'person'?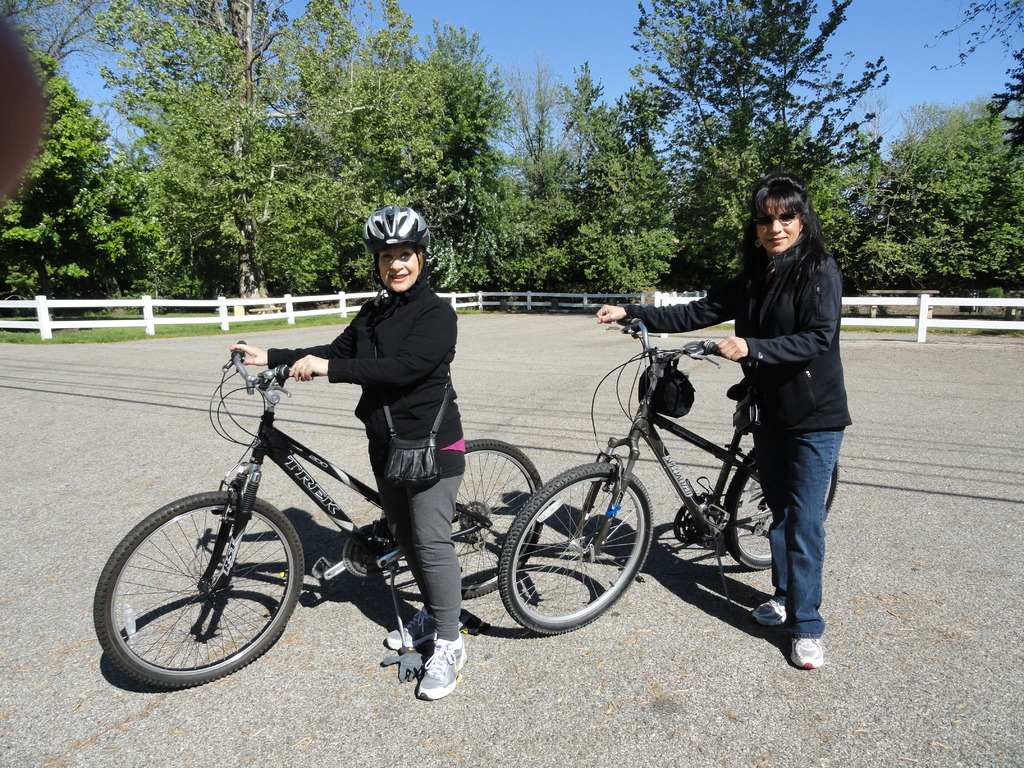
bbox(595, 176, 852, 668)
